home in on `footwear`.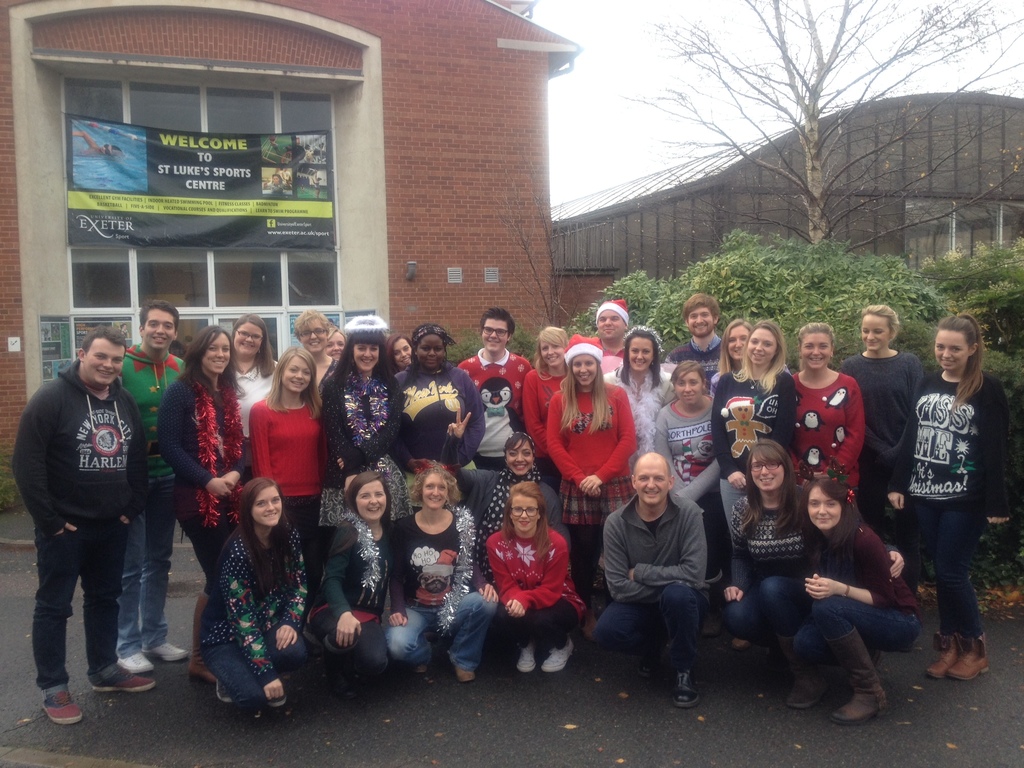
Homed in at 701,612,714,634.
